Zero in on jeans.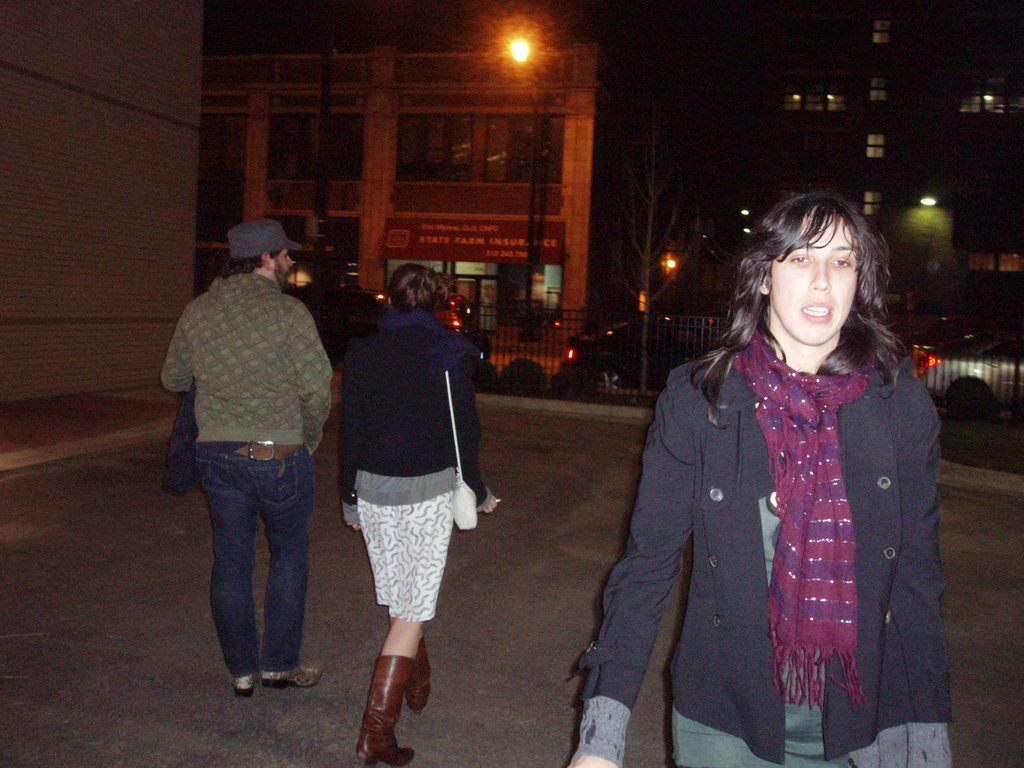
Zeroed in: [195, 442, 314, 680].
